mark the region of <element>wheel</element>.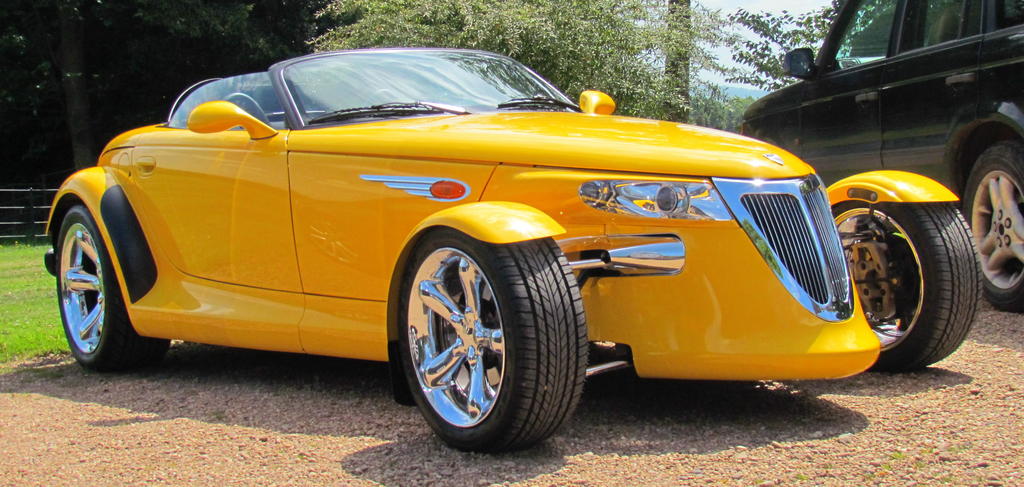
Region: [left=964, top=144, right=1023, bottom=313].
